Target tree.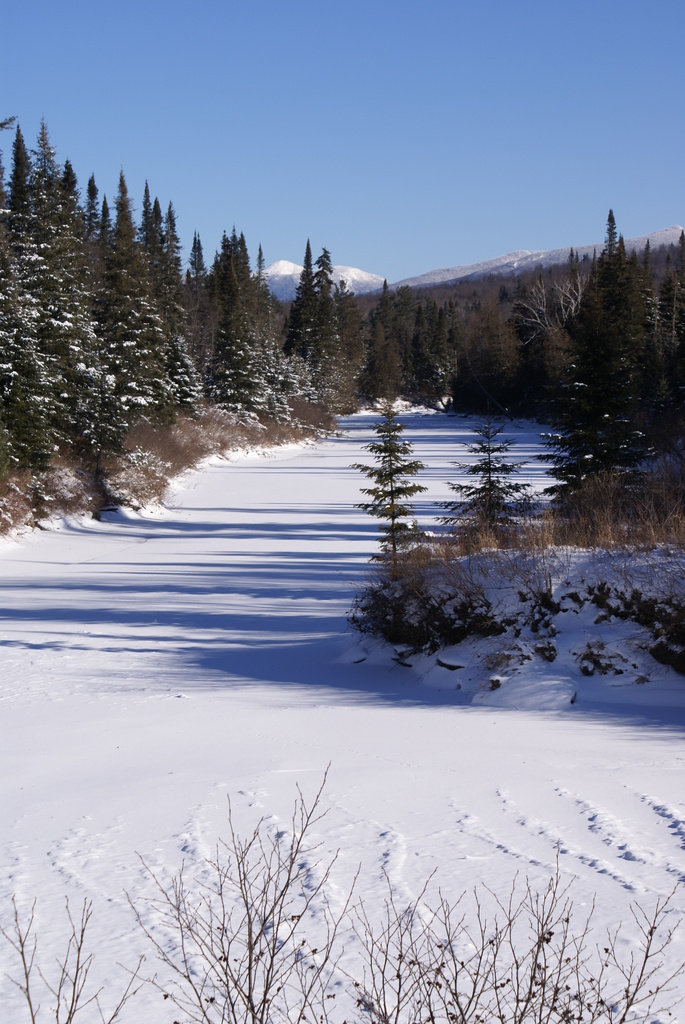
Target region: (410, 308, 453, 370).
